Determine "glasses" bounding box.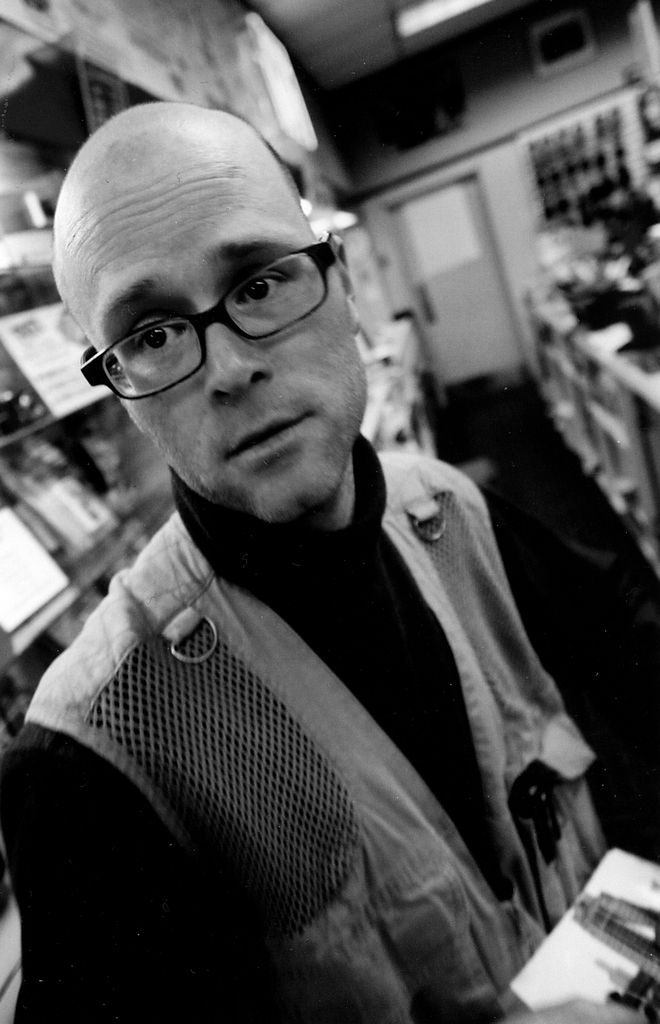
Determined: select_region(103, 231, 339, 353).
